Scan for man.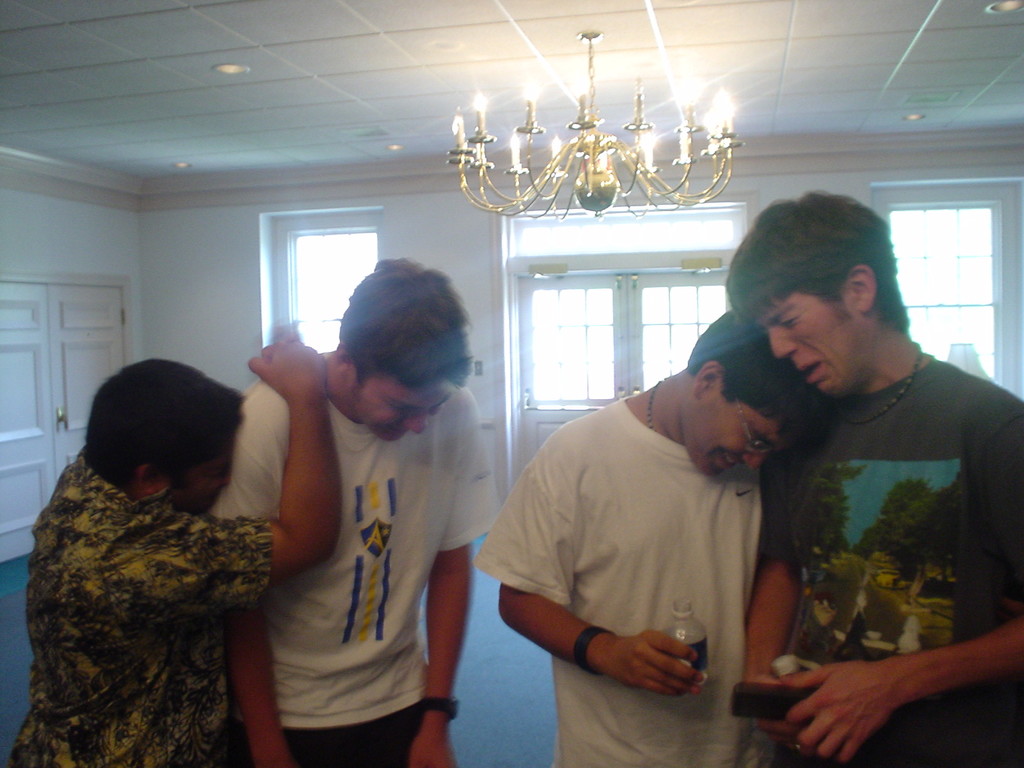
Scan result: bbox=[209, 248, 500, 767].
